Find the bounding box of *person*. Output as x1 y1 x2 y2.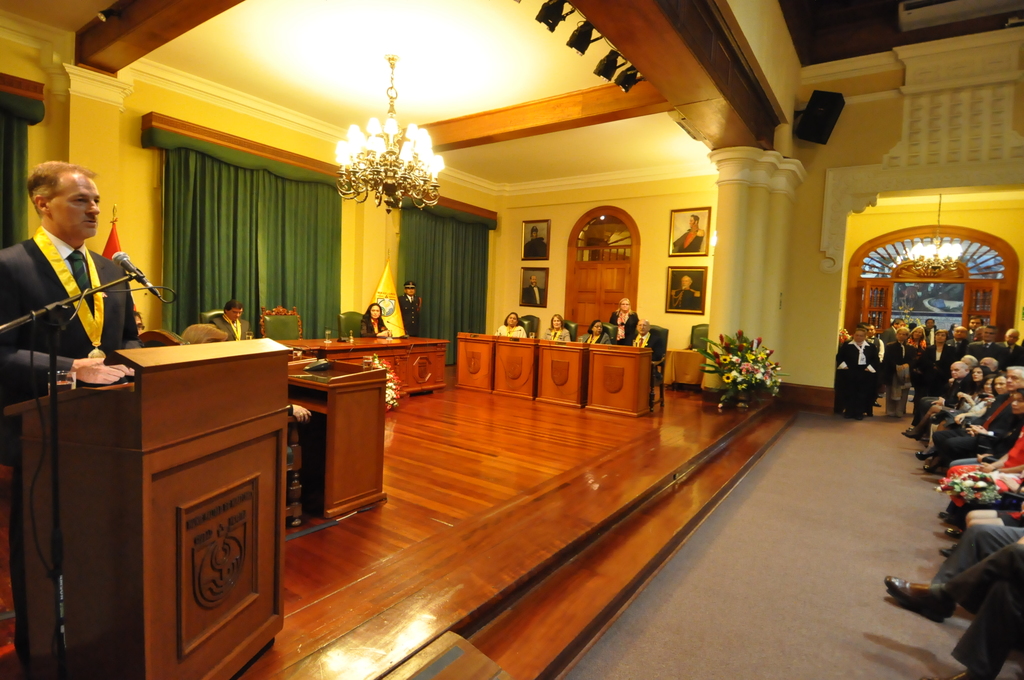
357 305 387 336.
